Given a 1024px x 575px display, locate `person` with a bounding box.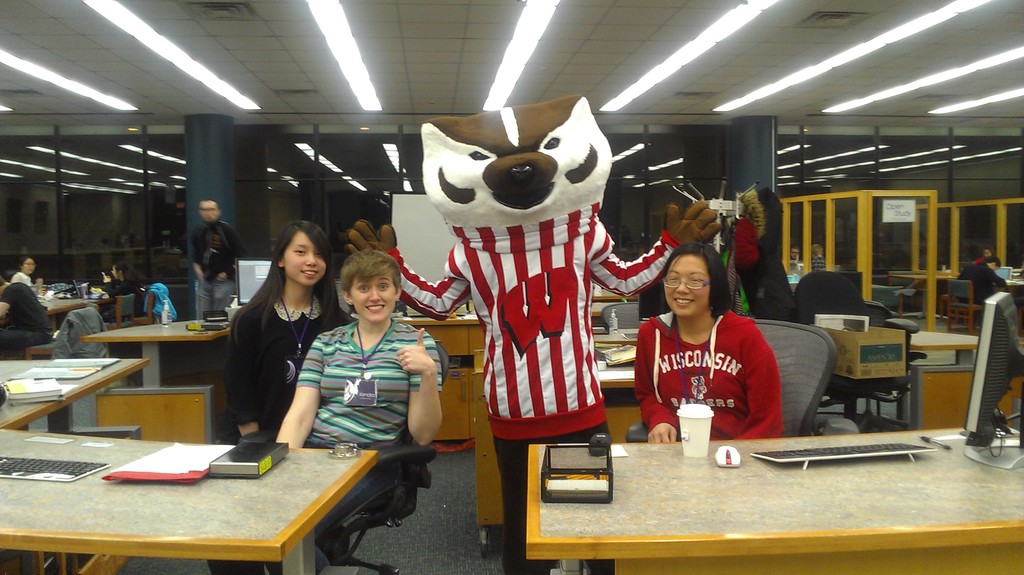
Located: (228, 218, 358, 448).
